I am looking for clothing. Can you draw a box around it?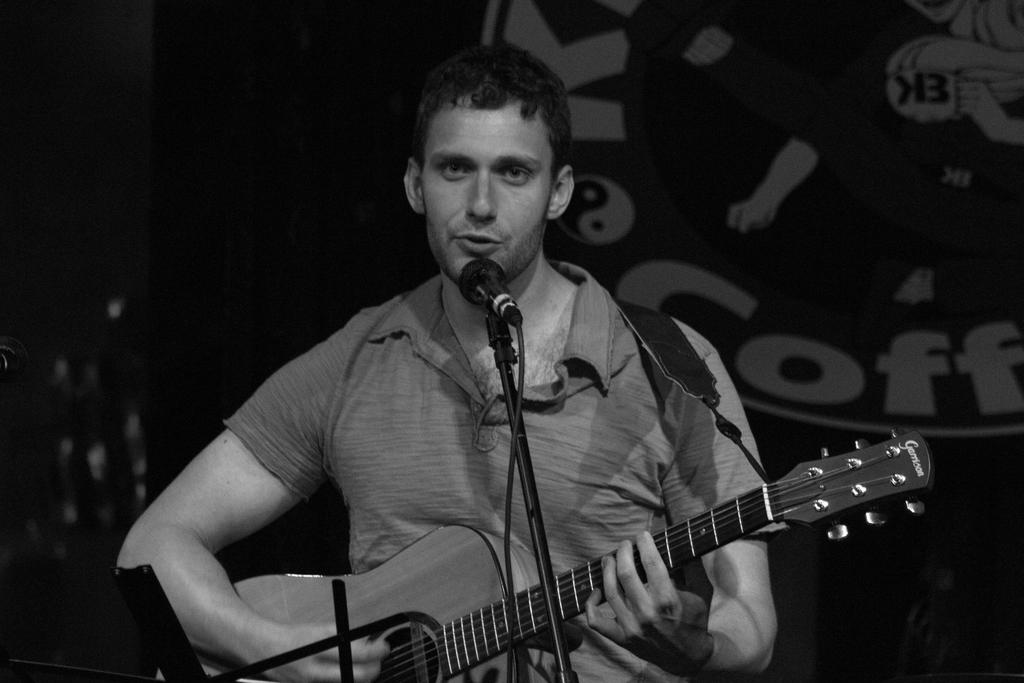
Sure, the bounding box is region(158, 231, 722, 677).
